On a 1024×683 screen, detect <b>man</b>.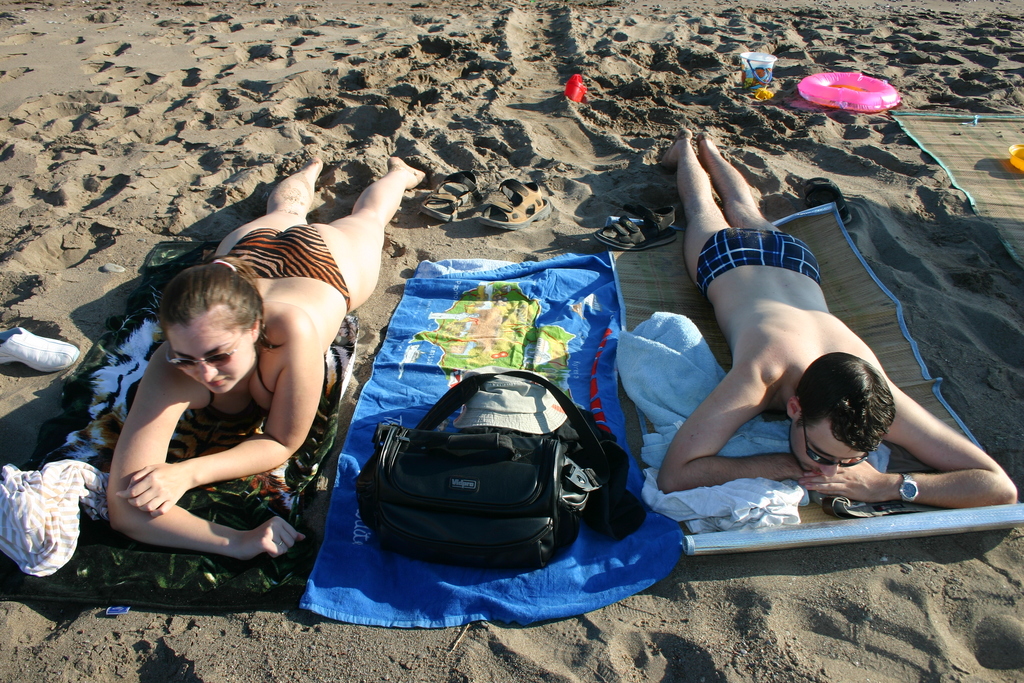
{"left": 652, "top": 117, "right": 1023, "bottom": 513}.
